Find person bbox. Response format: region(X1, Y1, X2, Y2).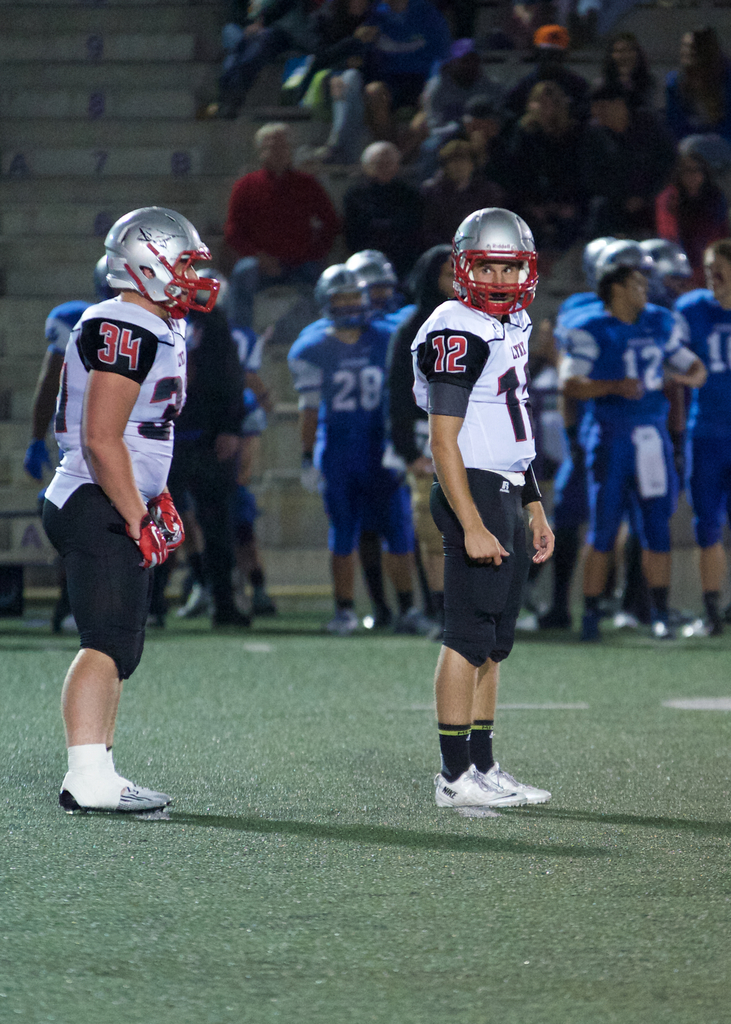
region(559, 269, 691, 640).
